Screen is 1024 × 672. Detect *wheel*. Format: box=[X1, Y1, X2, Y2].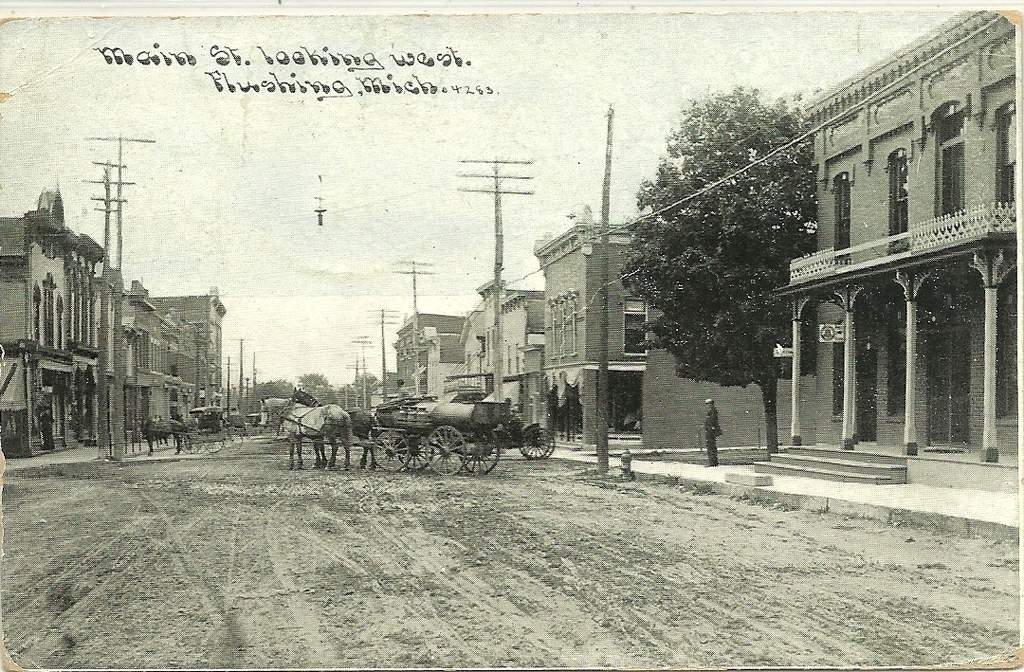
box=[425, 425, 468, 475].
